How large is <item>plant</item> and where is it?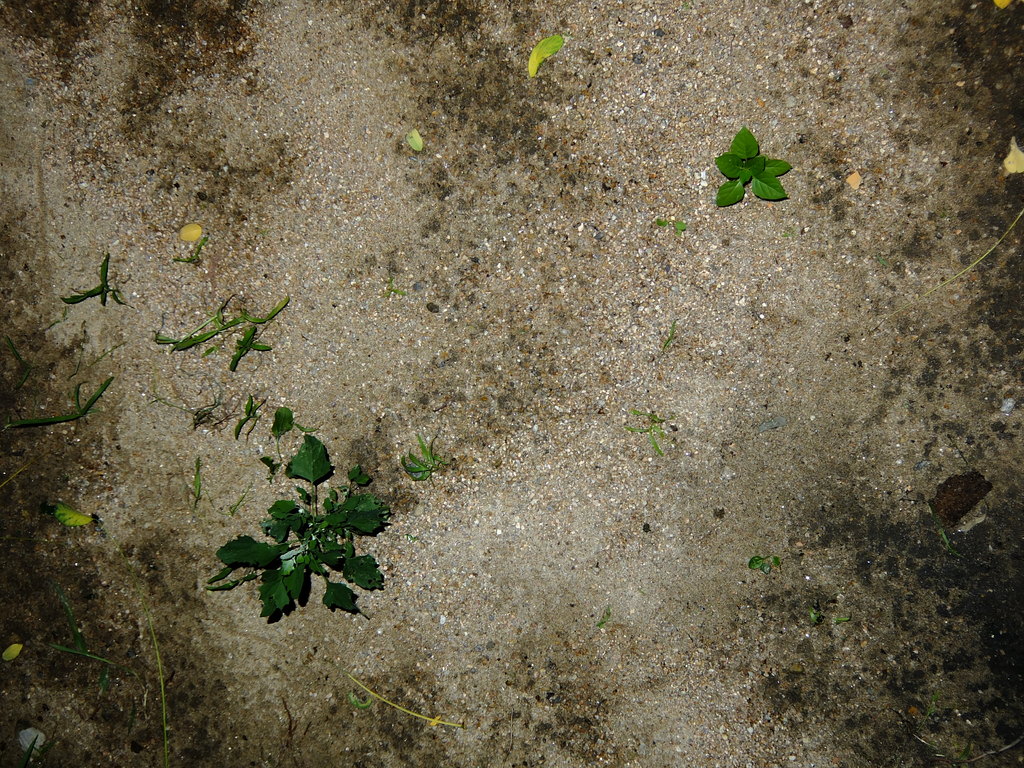
Bounding box: box=[58, 252, 131, 309].
